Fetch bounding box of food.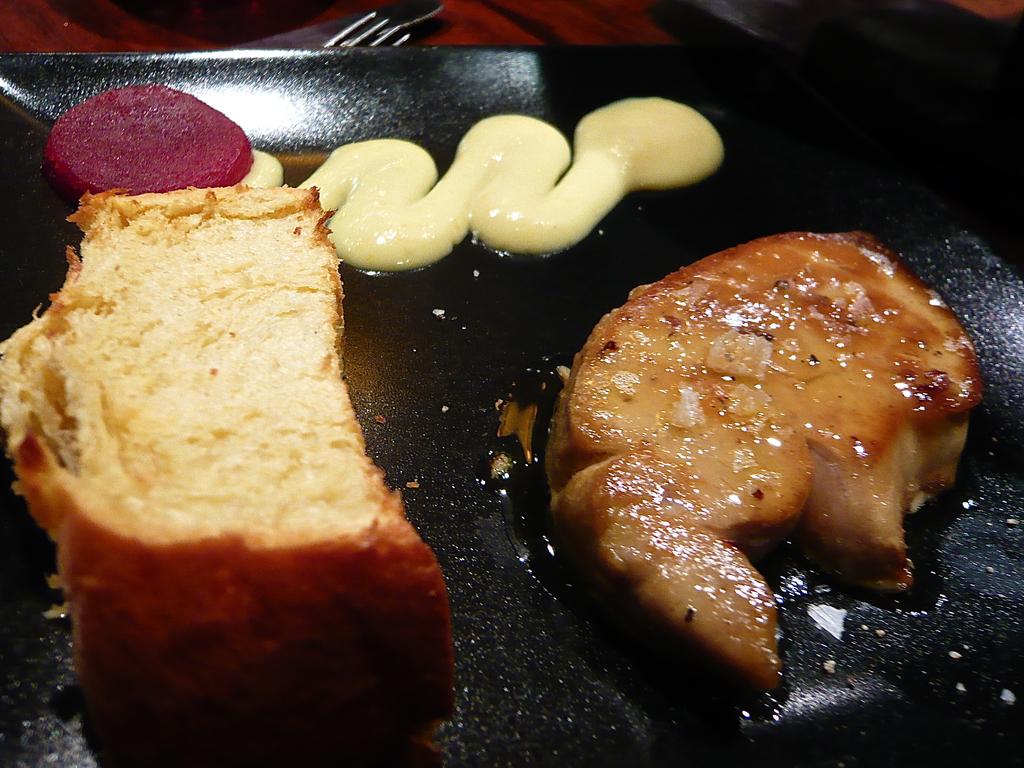
Bbox: rect(3, 78, 986, 764).
